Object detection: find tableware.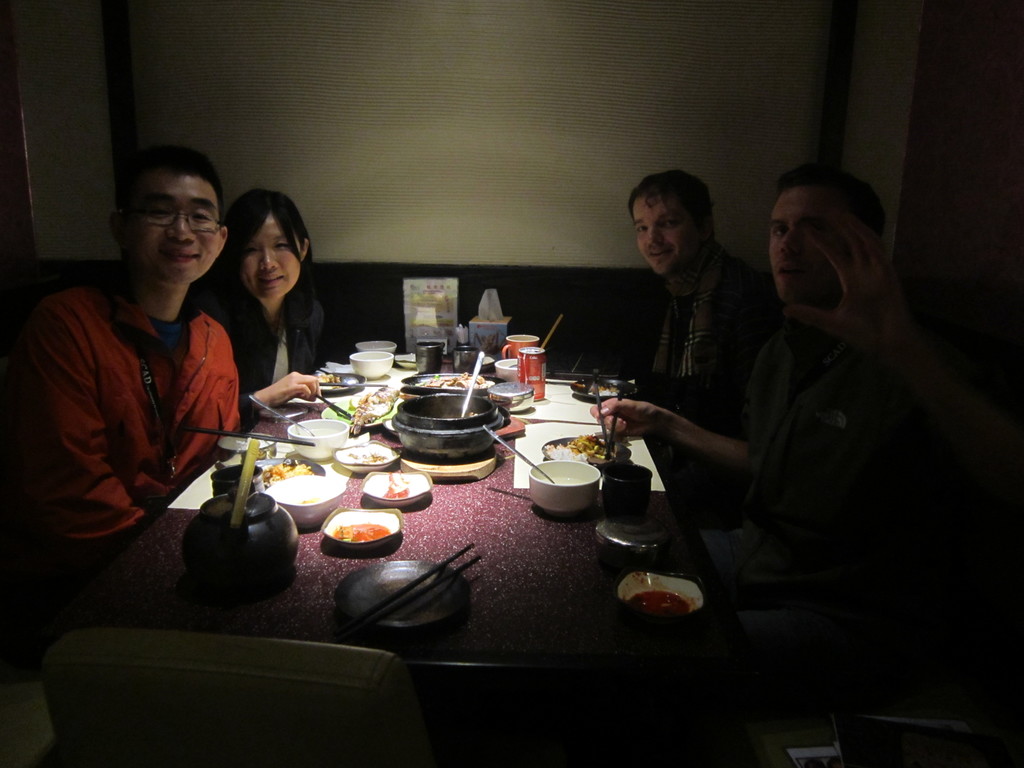
x1=349 y1=351 x2=395 y2=380.
